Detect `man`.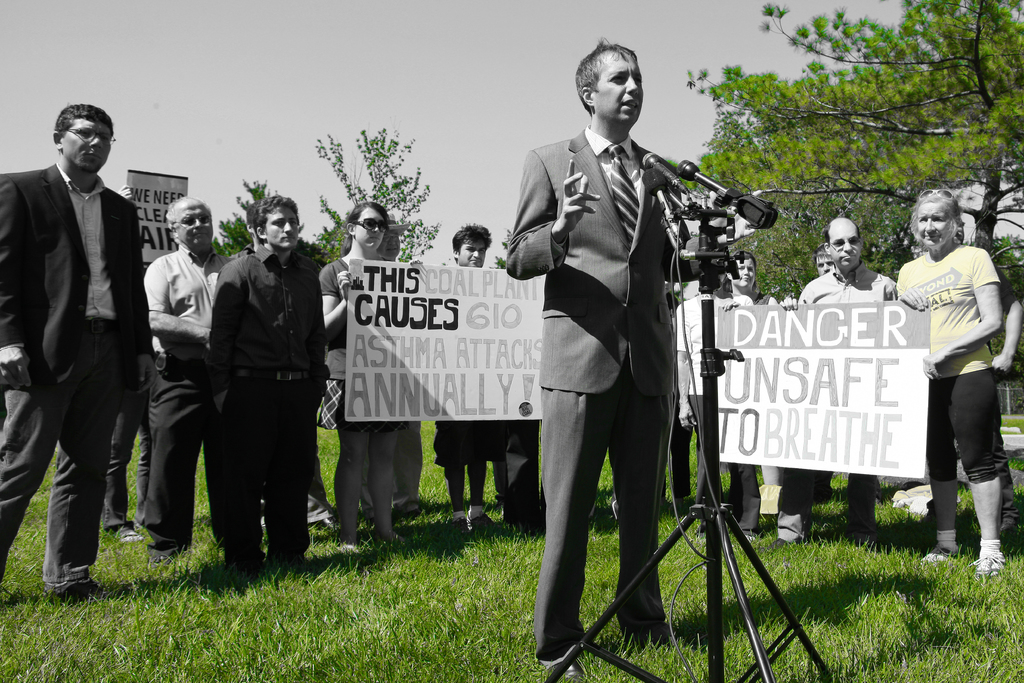
Detected at [left=758, top=213, right=904, bottom=555].
